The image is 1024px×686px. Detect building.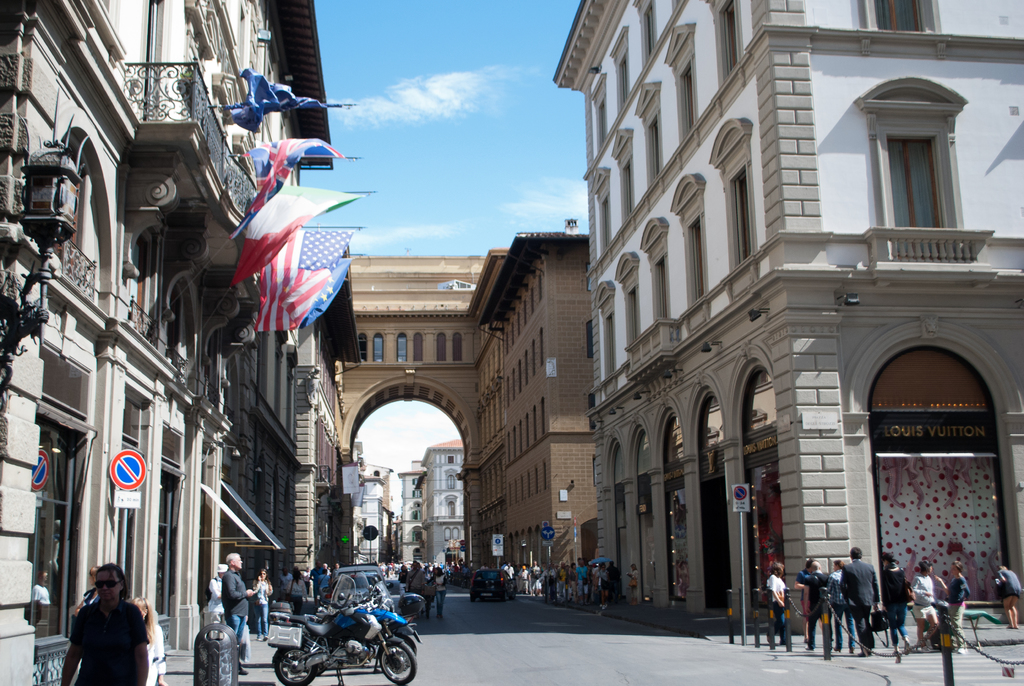
Detection: [0, 0, 365, 685].
